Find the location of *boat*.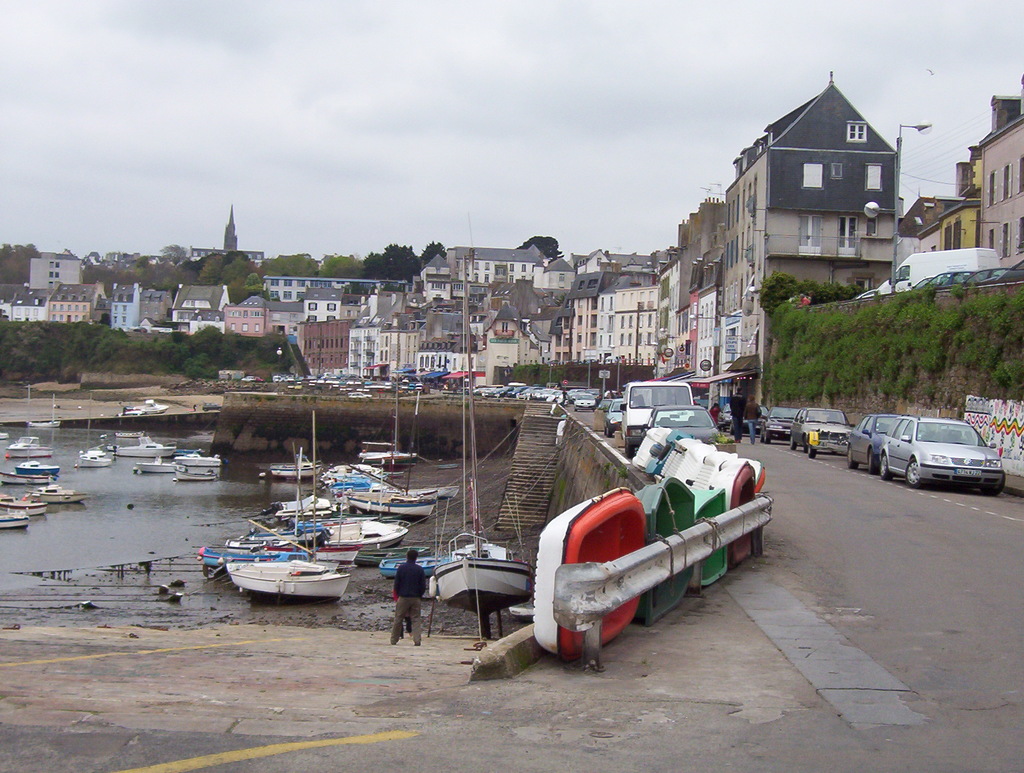
Location: BBox(425, 242, 536, 617).
